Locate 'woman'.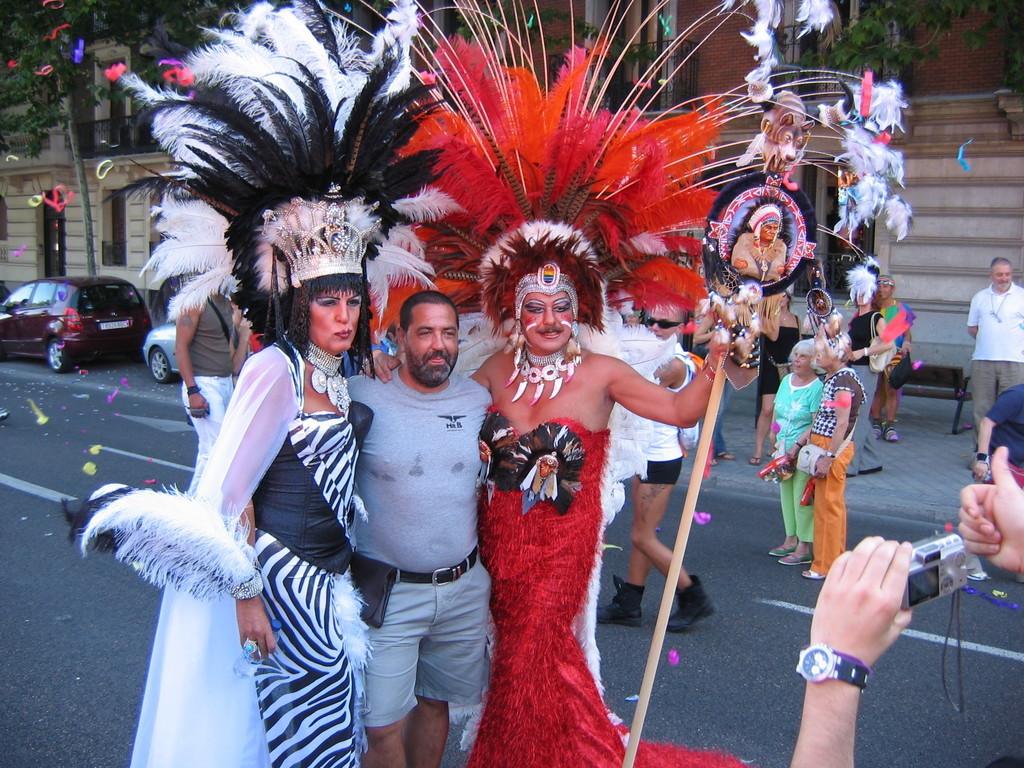
Bounding box: [847, 281, 895, 481].
